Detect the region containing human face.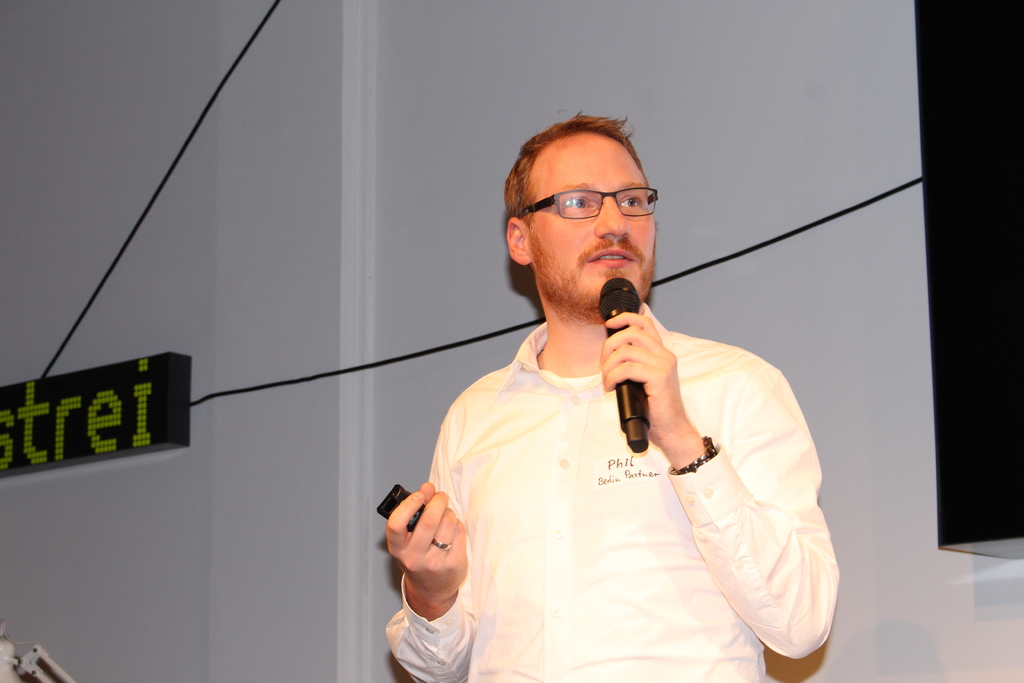
bbox(525, 139, 657, 309).
